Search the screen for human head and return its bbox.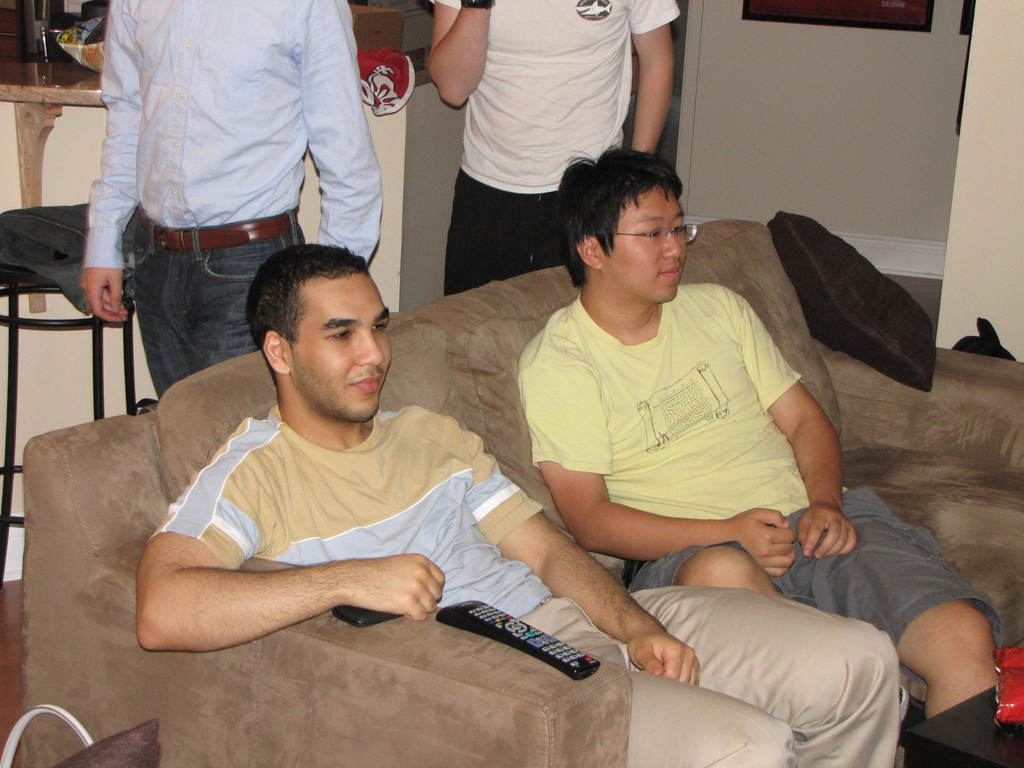
Found: <region>560, 145, 690, 301</region>.
